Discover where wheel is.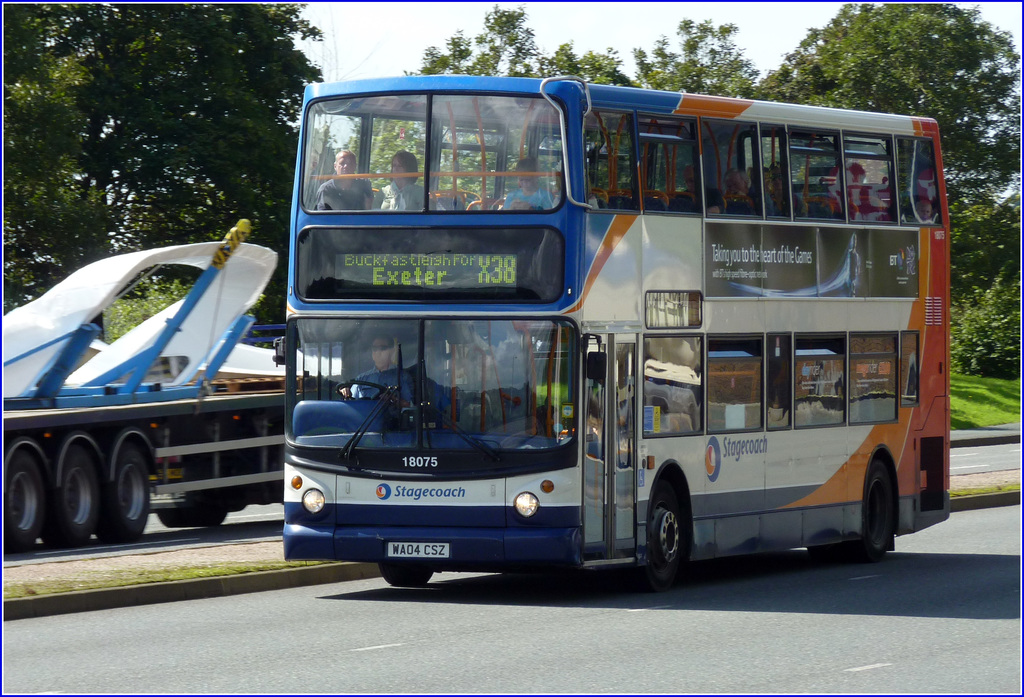
Discovered at 866/455/900/552.
